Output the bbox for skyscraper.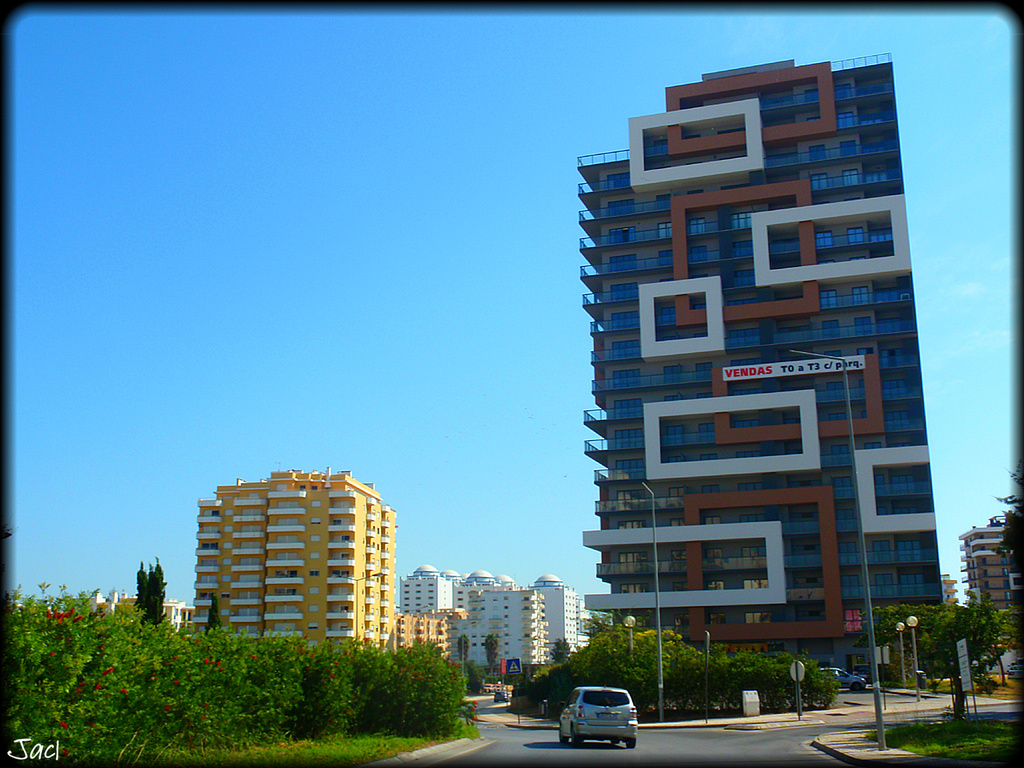
{"left": 397, "top": 564, "right": 589, "bottom": 659}.
